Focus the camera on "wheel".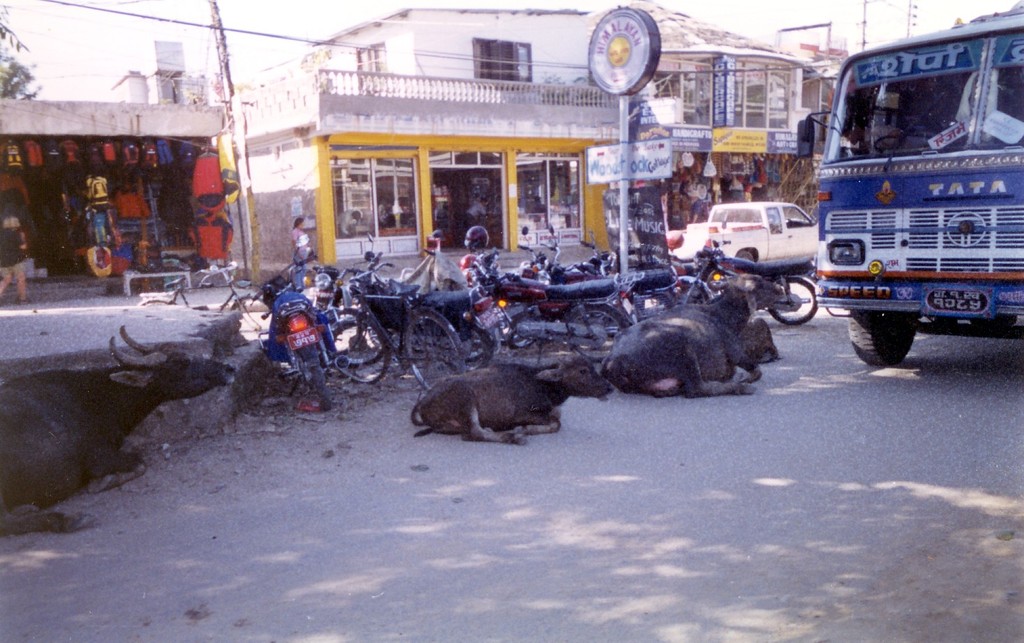
Focus region: <bbox>334, 323, 384, 368</bbox>.
